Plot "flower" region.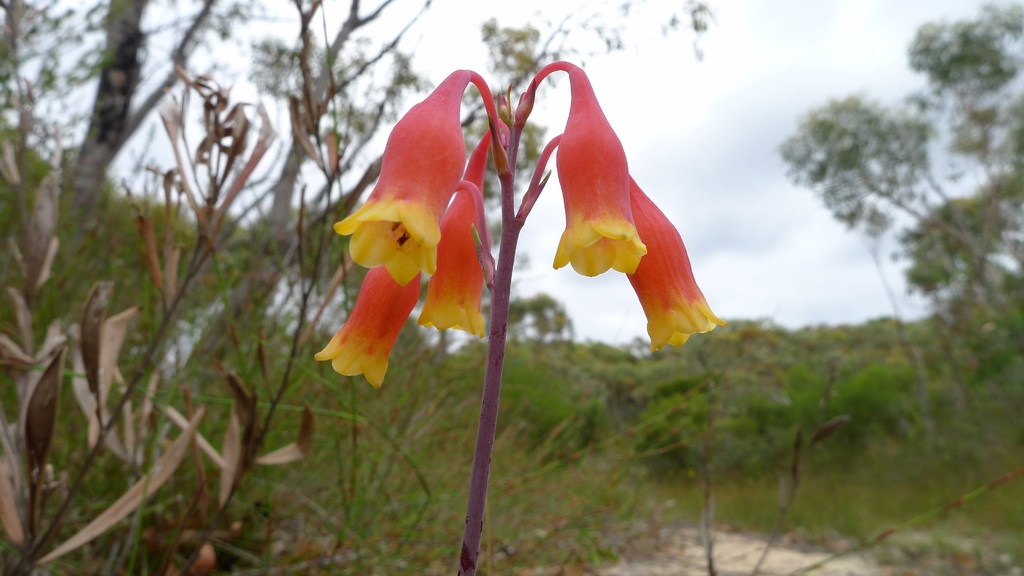
Plotted at select_region(316, 243, 432, 367).
